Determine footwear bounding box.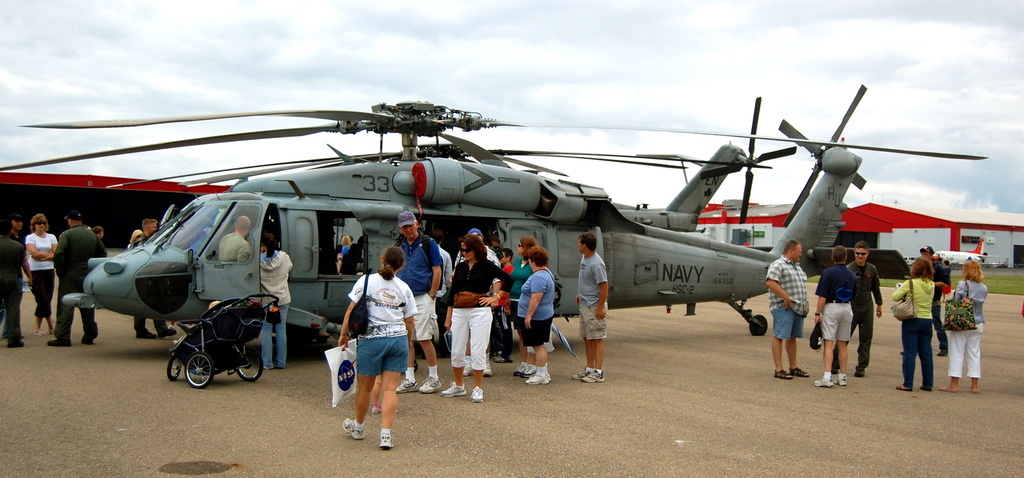
Determined: (left=483, top=357, right=491, bottom=375).
